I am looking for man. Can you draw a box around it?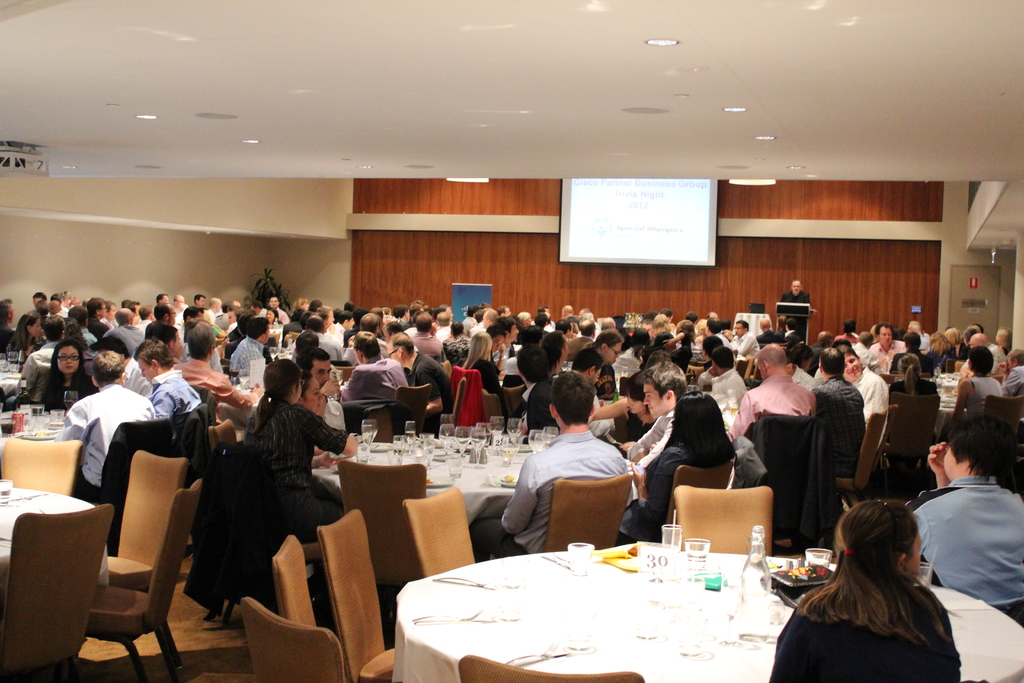
Sure, the bounding box is box(429, 309, 453, 345).
